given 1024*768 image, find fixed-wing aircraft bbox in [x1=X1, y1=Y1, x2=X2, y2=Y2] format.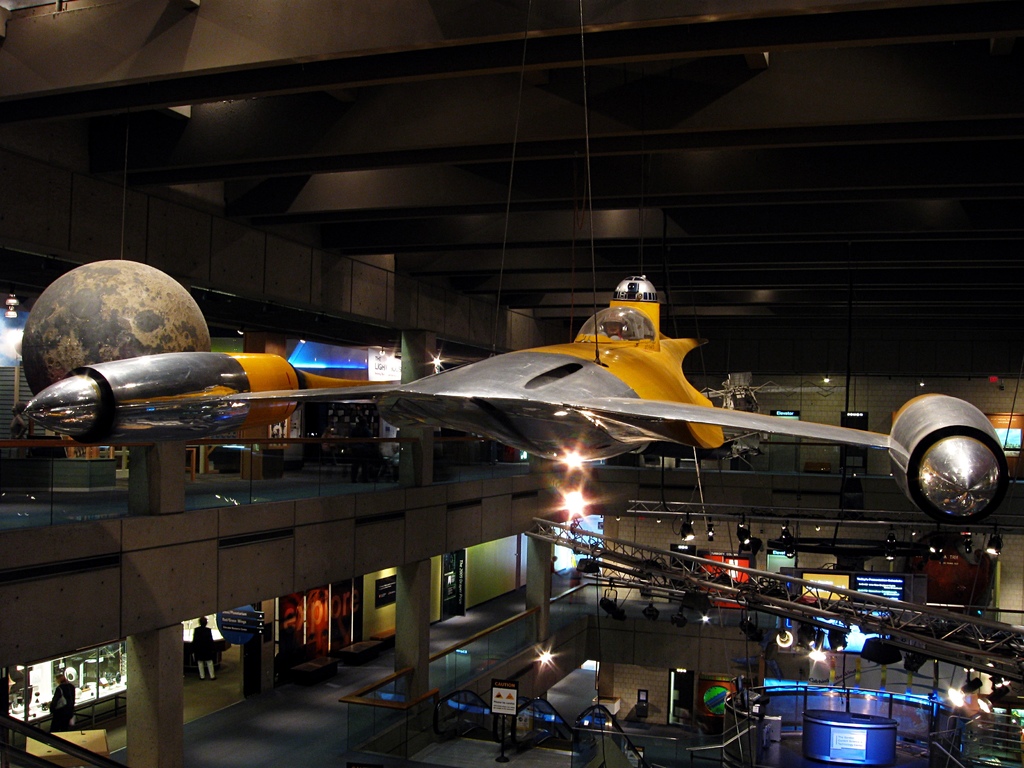
[x1=18, y1=267, x2=1016, y2=536].
